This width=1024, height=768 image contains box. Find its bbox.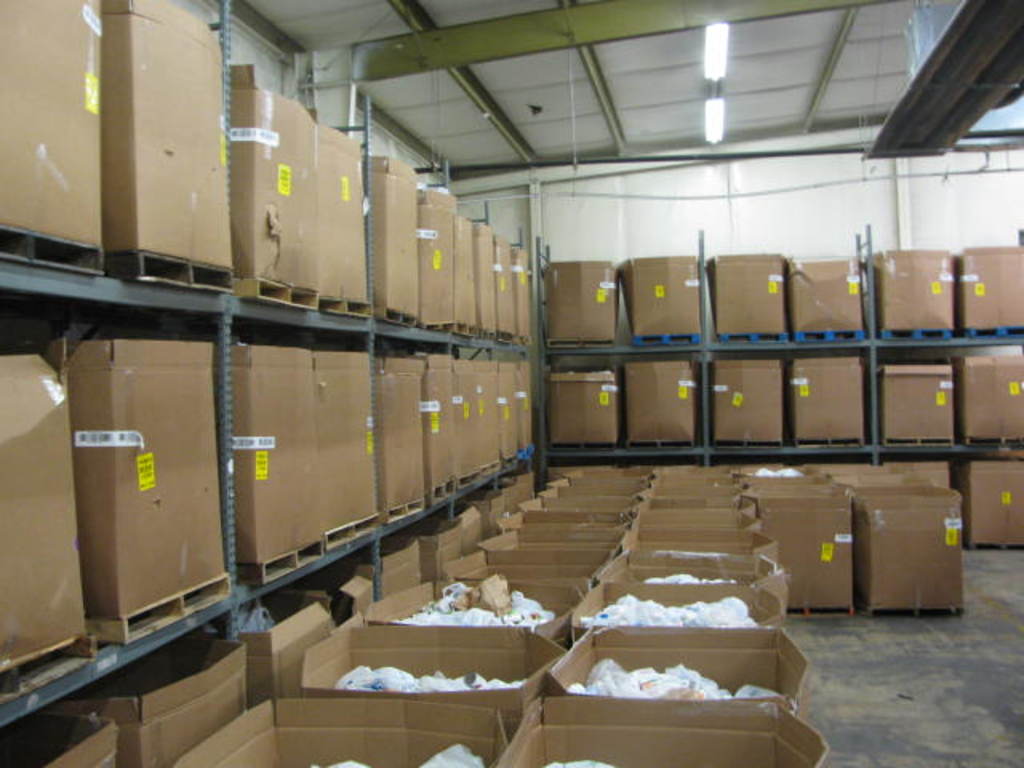
[0,346,101,702].
